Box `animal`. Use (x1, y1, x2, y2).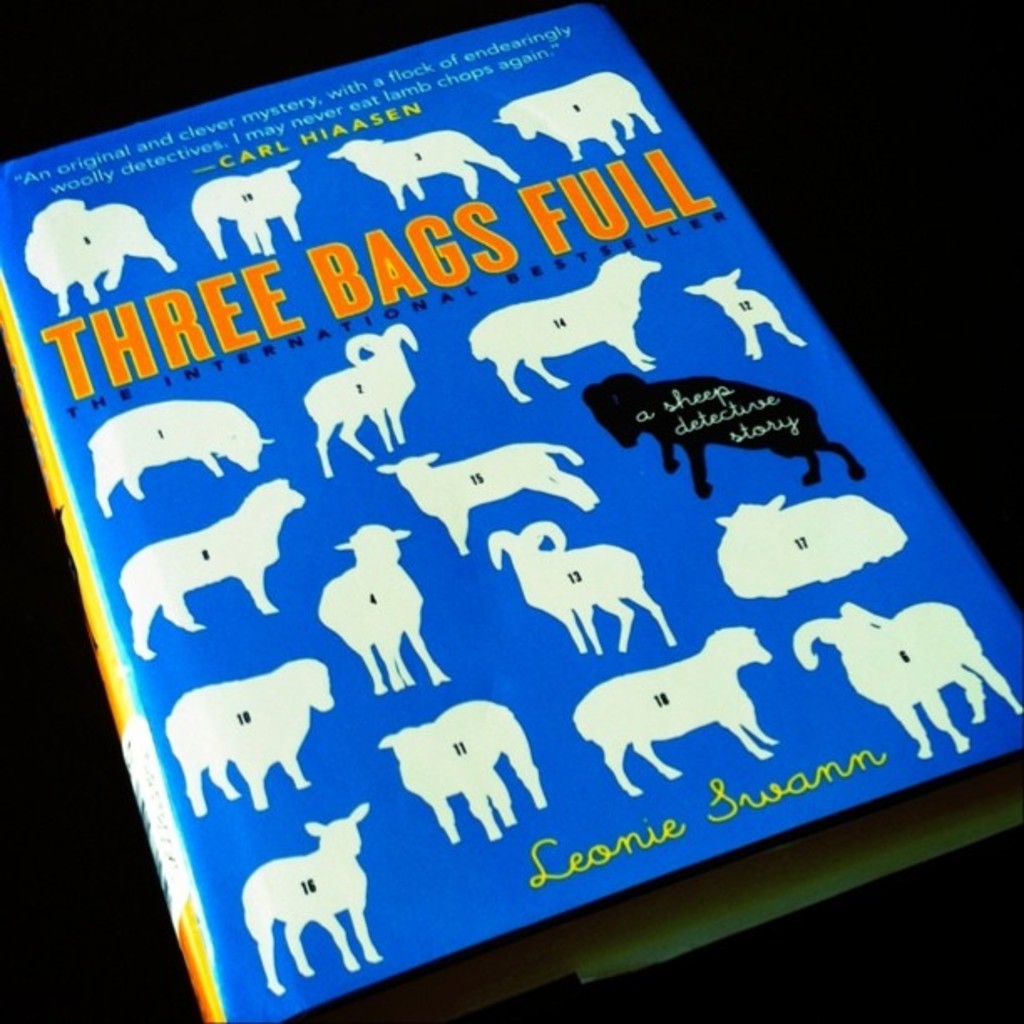
(189, 157, 298, 251).
